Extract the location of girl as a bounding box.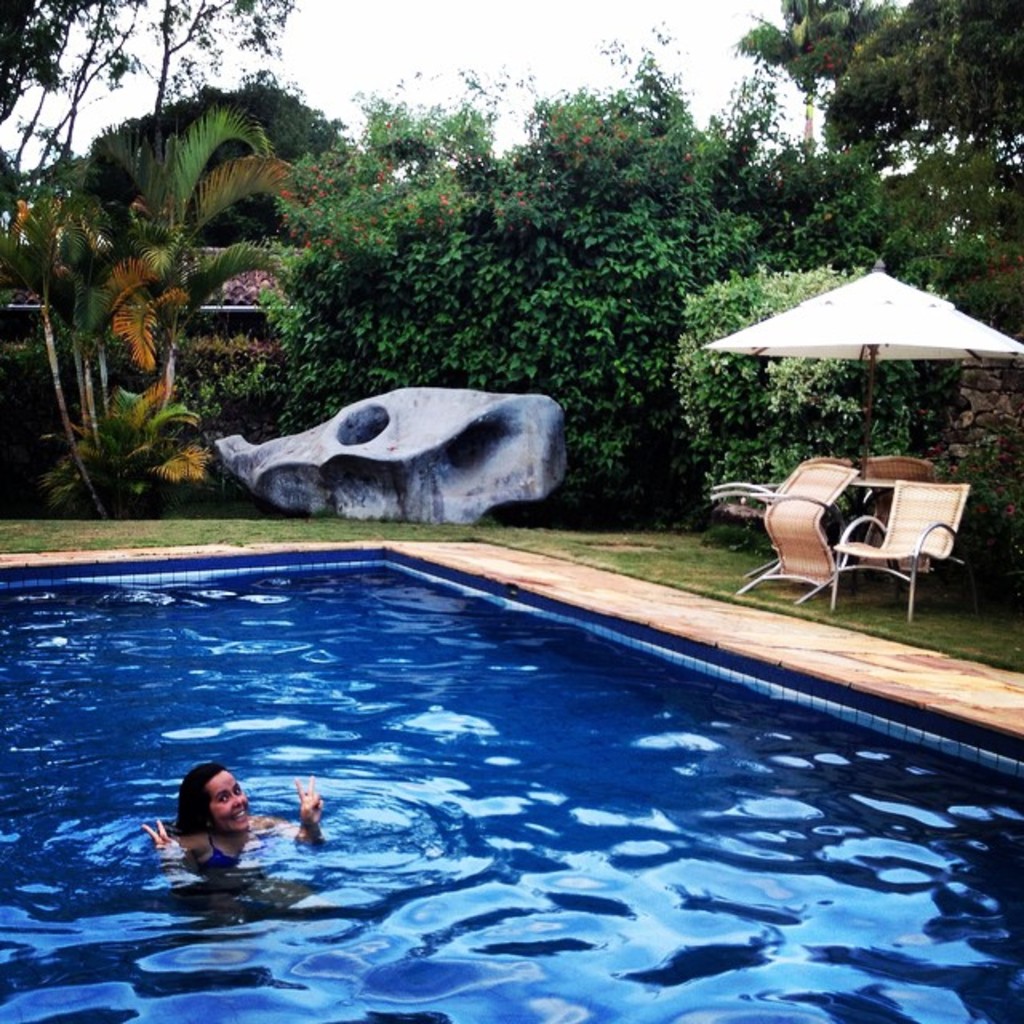
144 760 330 866.
